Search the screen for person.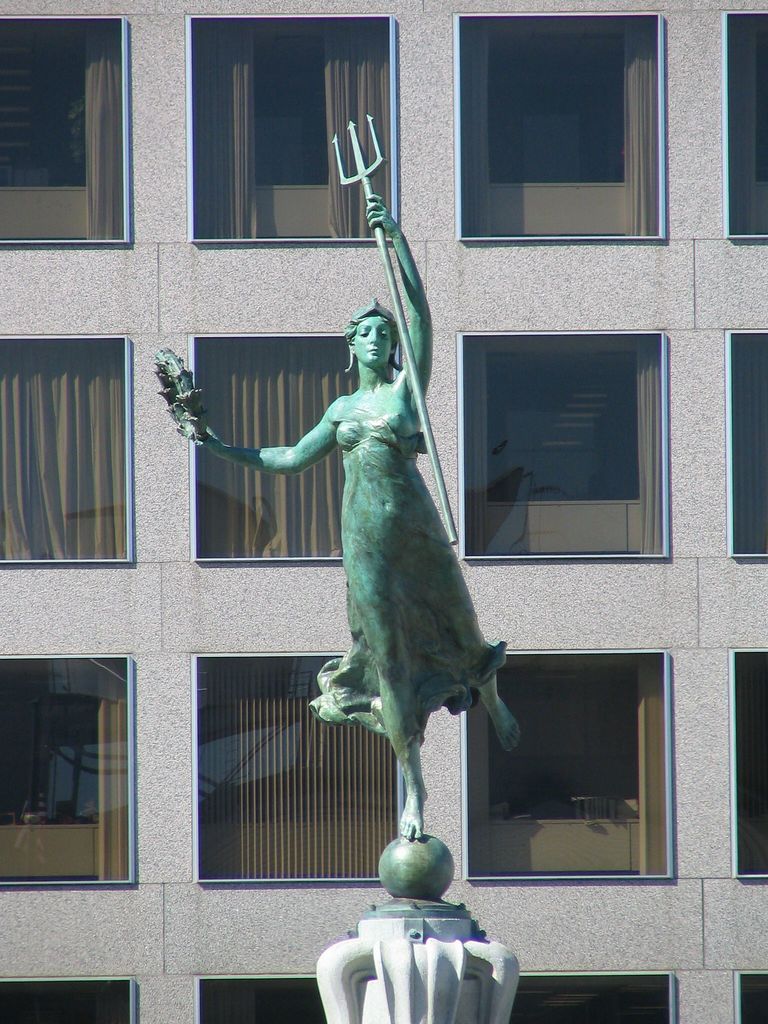
Found at bbox=[234, 180, 553, 903].
